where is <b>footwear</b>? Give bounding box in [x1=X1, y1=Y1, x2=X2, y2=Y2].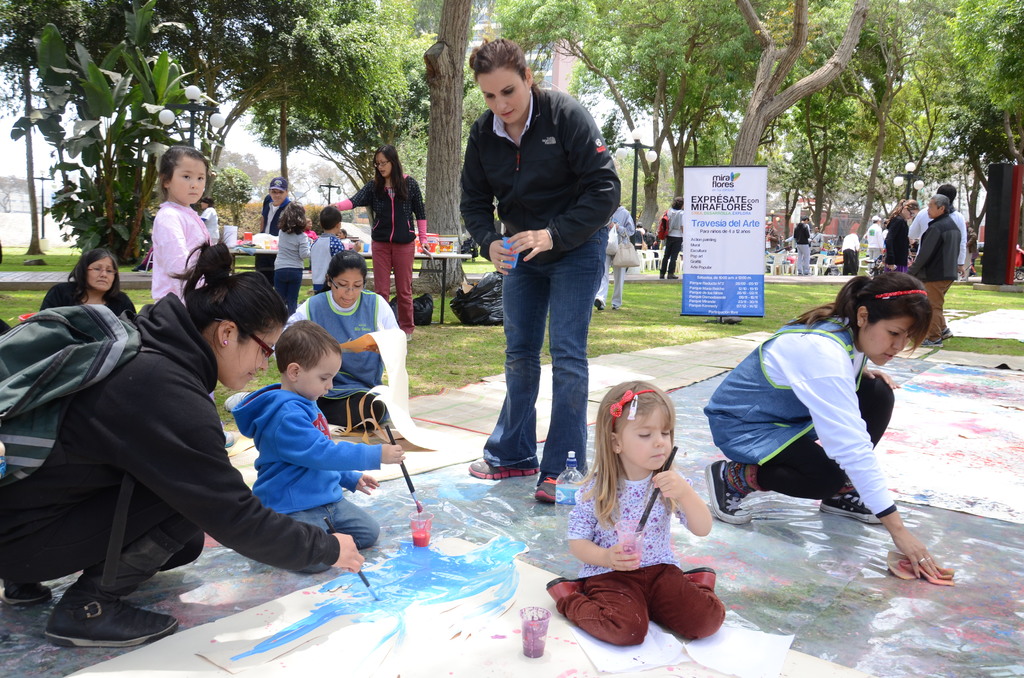
[x1=668, y1=270, x2=678, y2=278].
